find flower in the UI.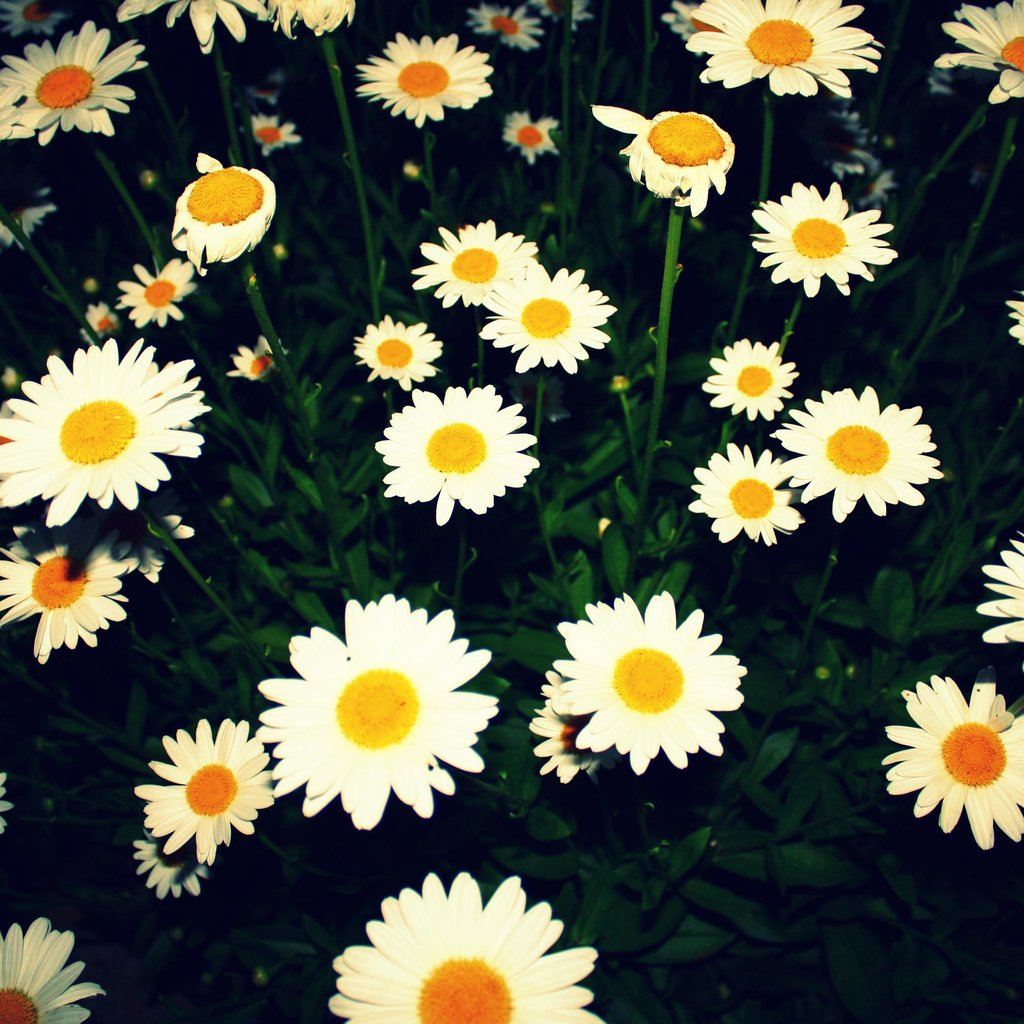
UI element at crop(113, 252, 195, 330).
